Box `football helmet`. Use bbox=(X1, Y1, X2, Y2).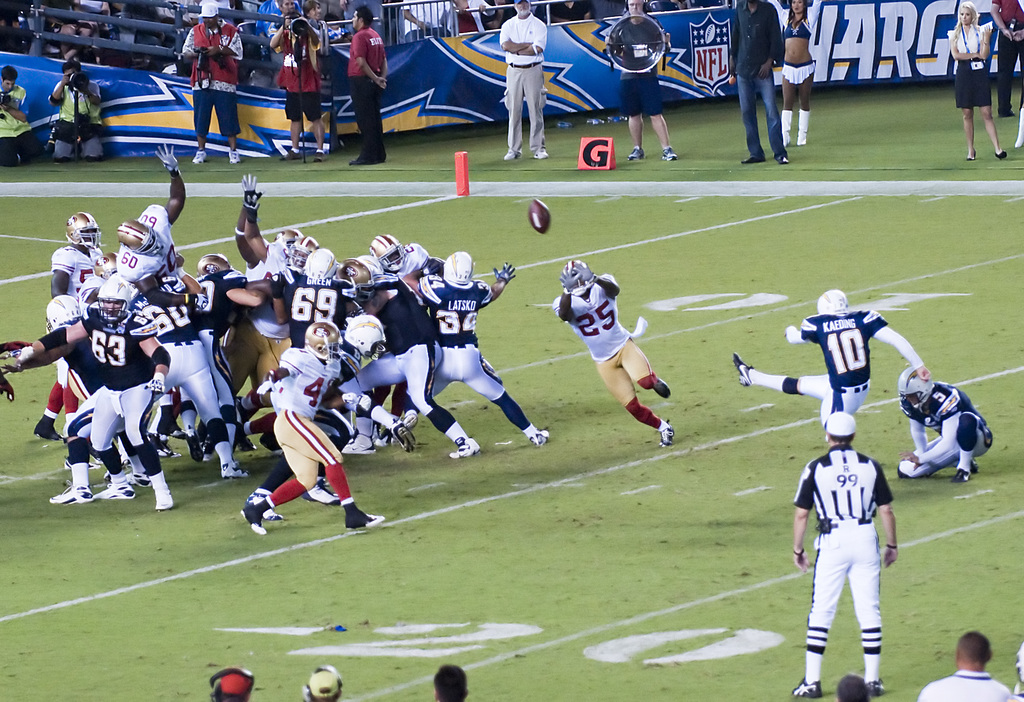
bbox=(440, 252, 484, 291).
